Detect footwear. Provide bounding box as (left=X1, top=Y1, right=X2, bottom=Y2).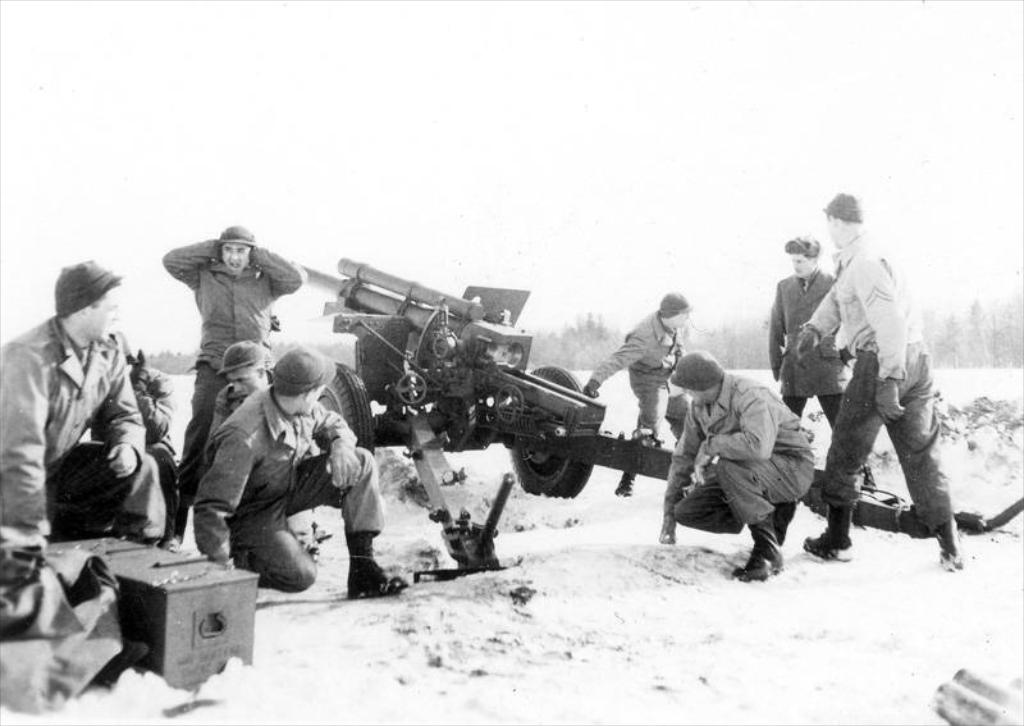
(left=344, top=535, right=404, bottom=598).
